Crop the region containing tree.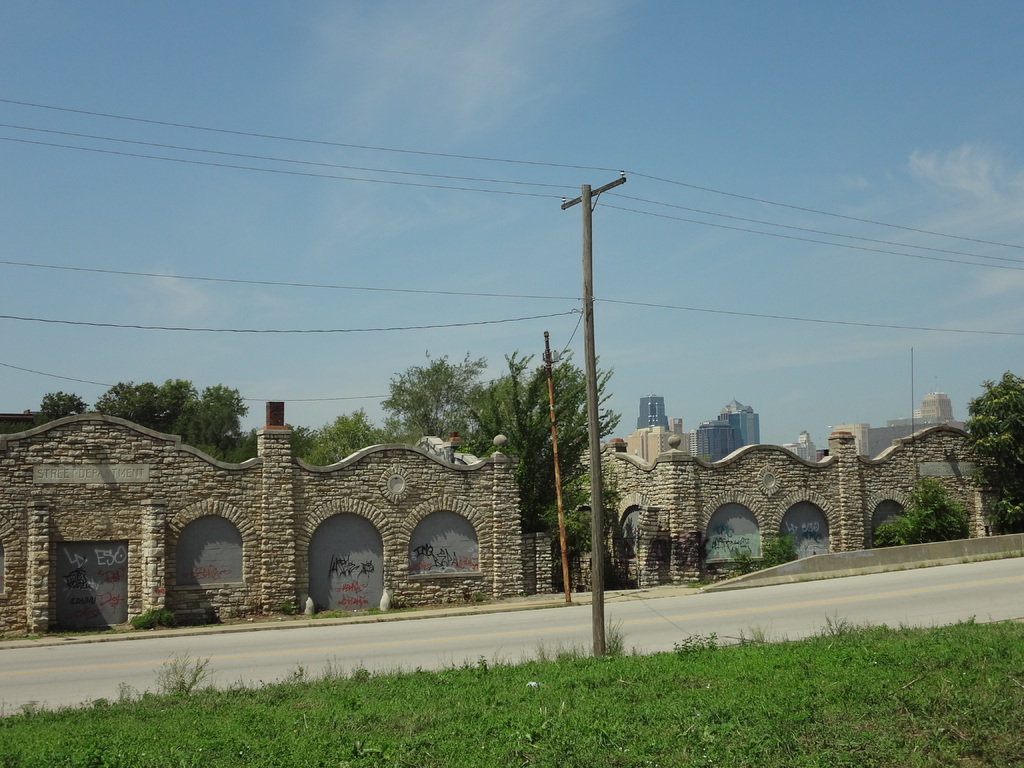
Crop region: [351,343,511,475].
